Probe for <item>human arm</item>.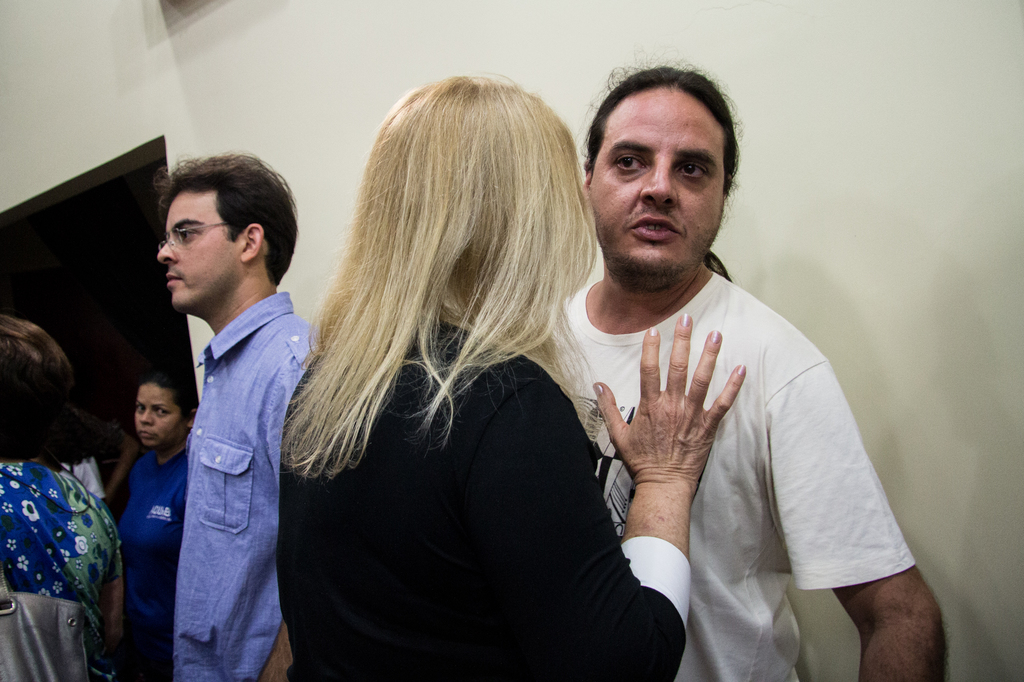
Probe result: {"x1": 603, "y1": 340, "x2": 735, "y2": 617}.
